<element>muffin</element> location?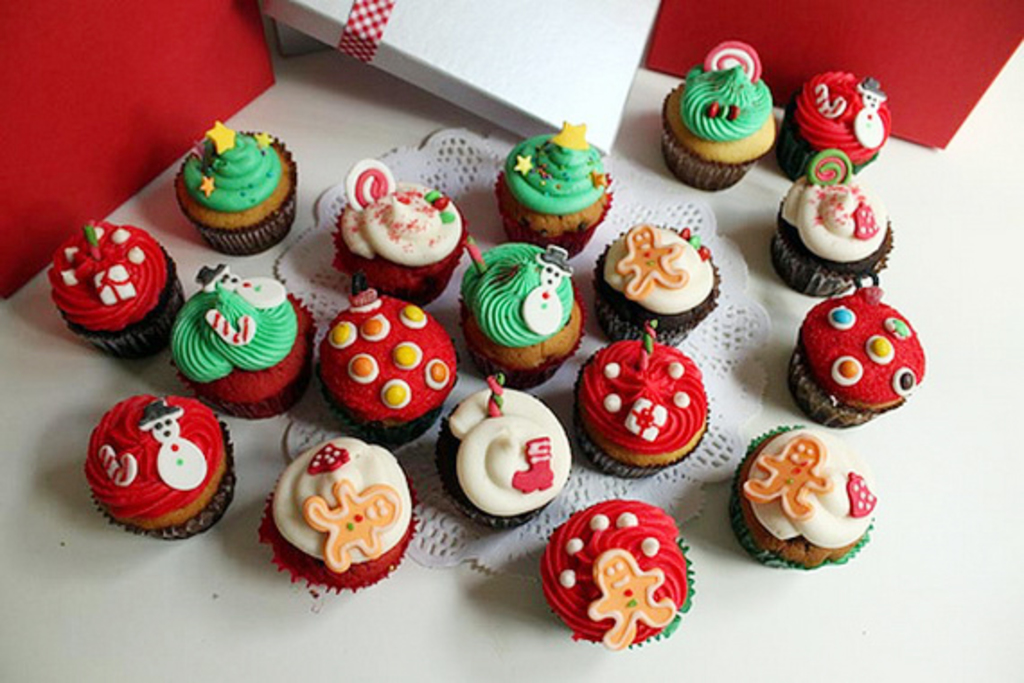
772 151 898 291
